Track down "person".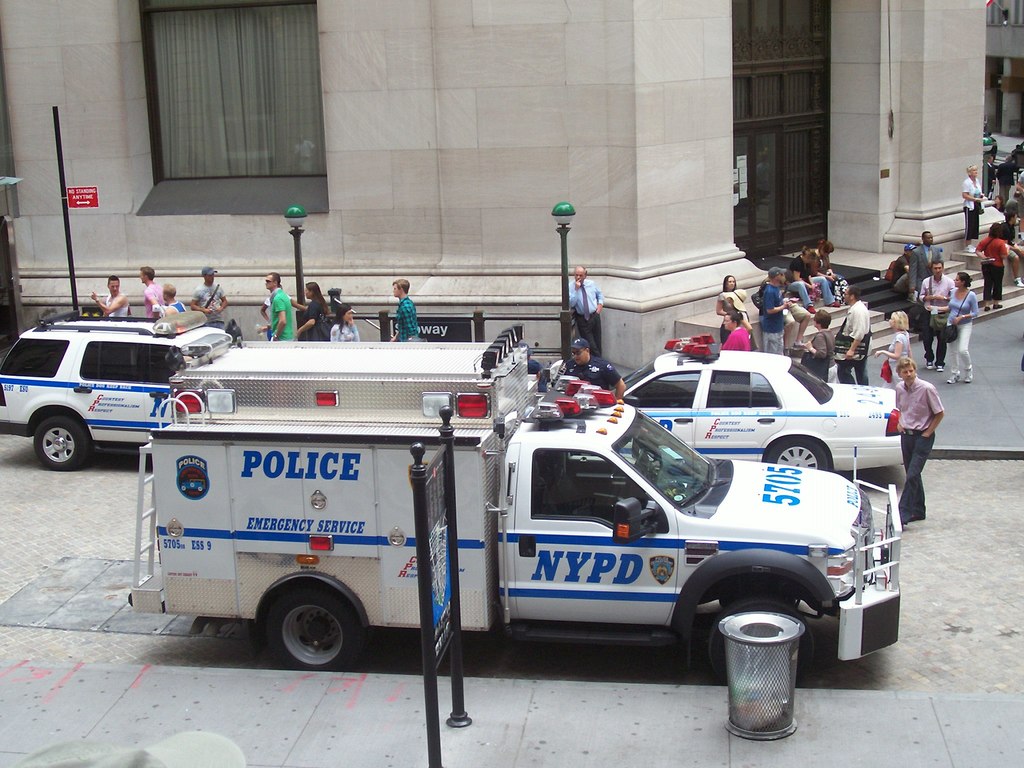
Tracked to x1=746, y1=264, x2=793, y2=351.
